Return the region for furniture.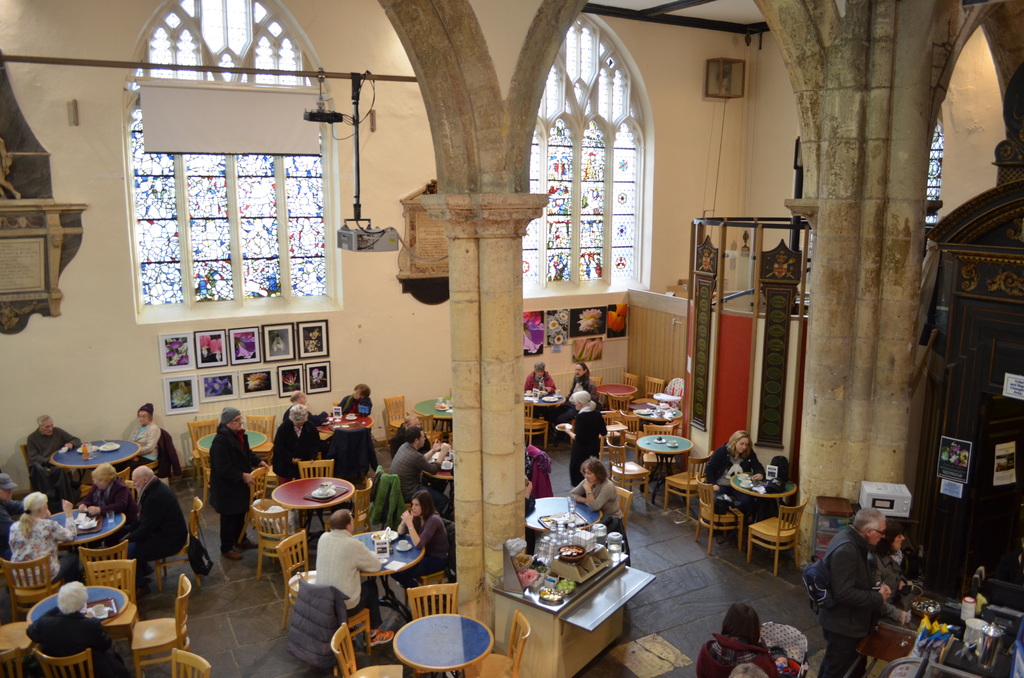
detection(132, 428, 178, 476).
